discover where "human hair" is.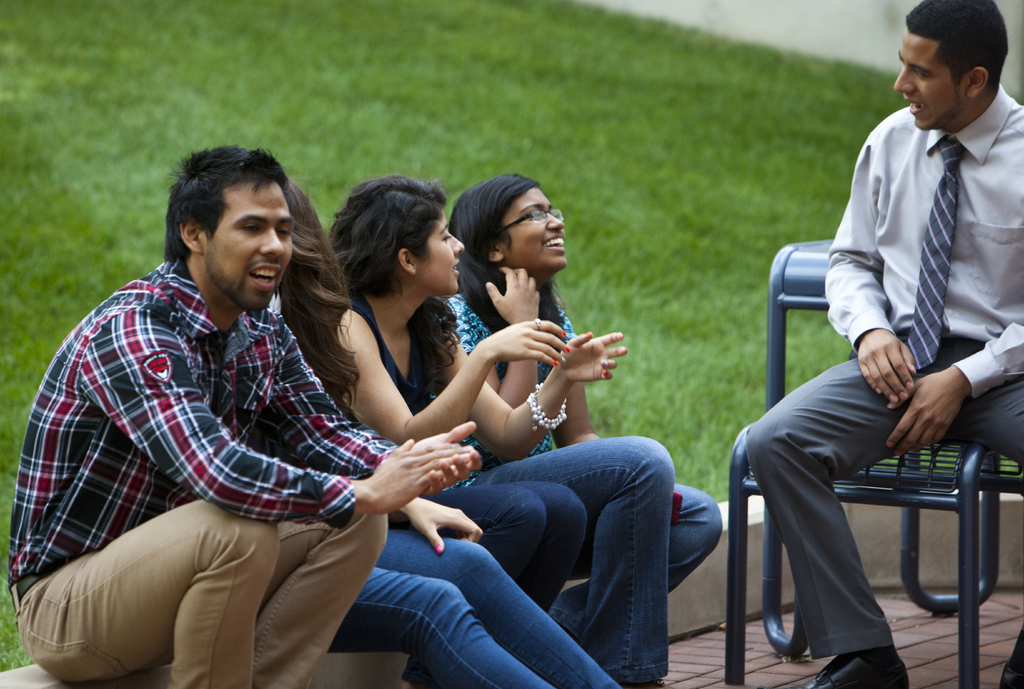
Discovered at 166 138 289 319.
